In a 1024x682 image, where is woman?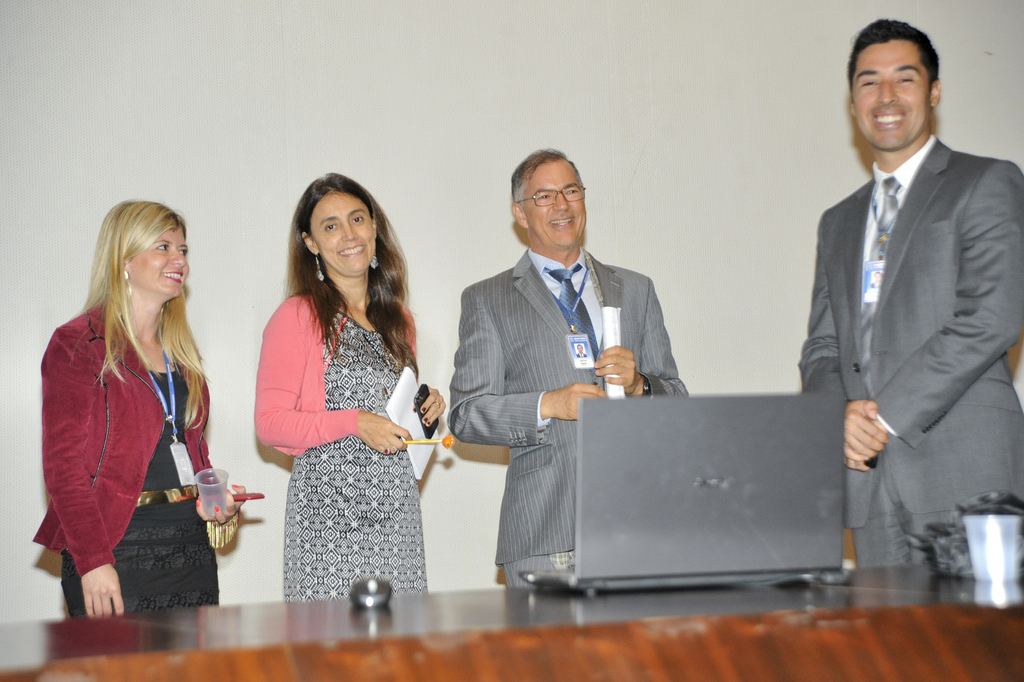
l=245, t=170, r=448, b=610.
